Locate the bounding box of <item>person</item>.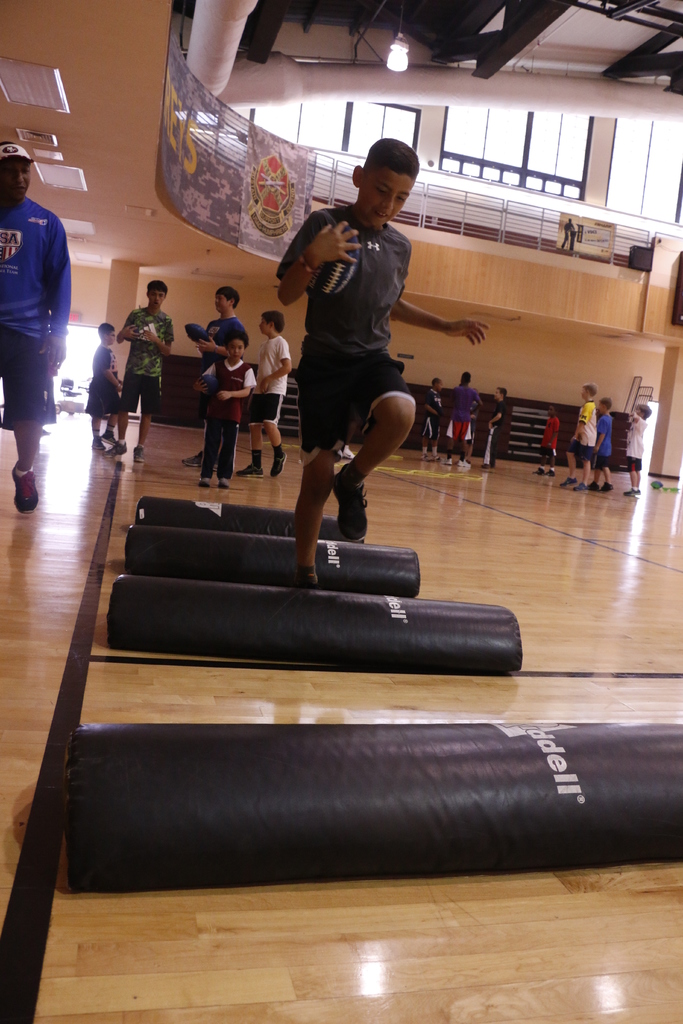
Bounding box: bbox=[587, 407, 615, 496].
